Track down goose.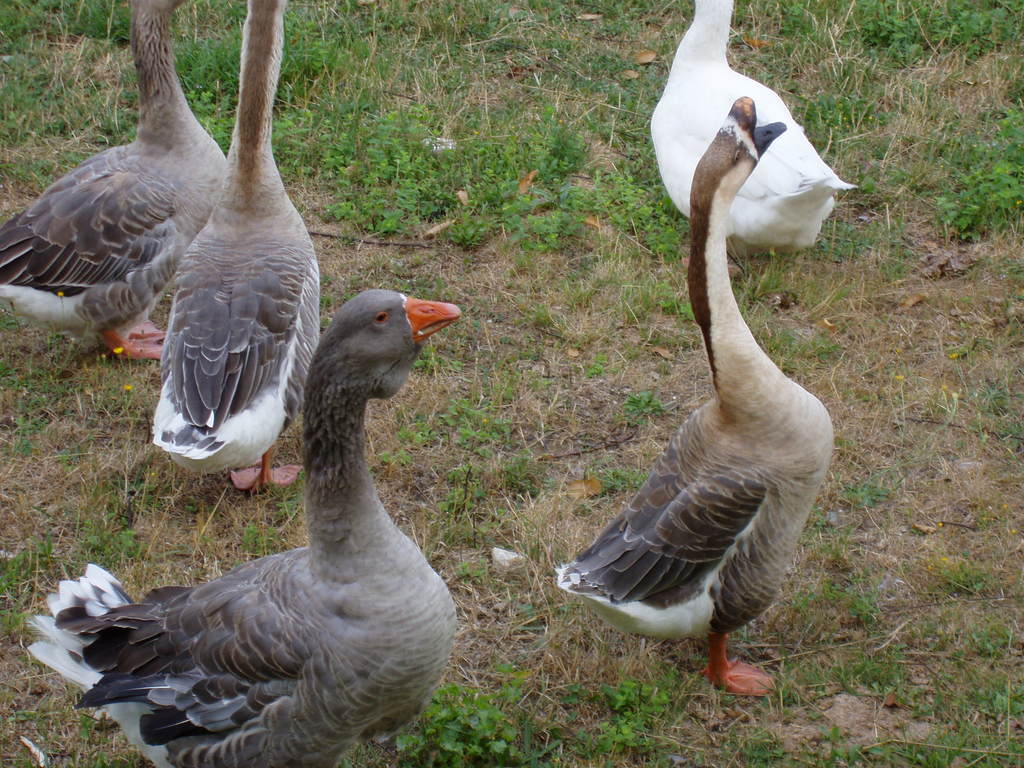
Tracked to {"left": 26, "top": 279, "right": 466, "bottom": 767}.
